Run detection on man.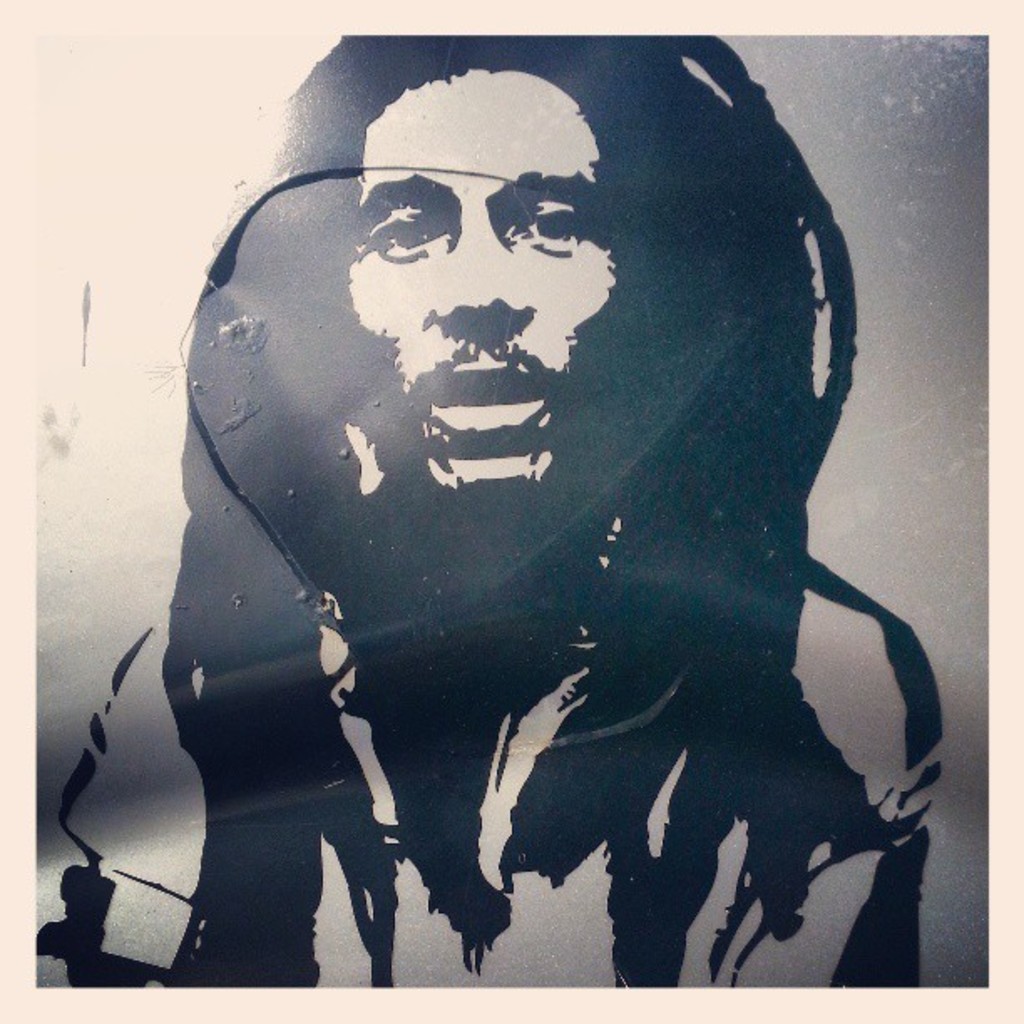
Result: pyautogui.locateOnScreen(124, 77, 950, 1006).
